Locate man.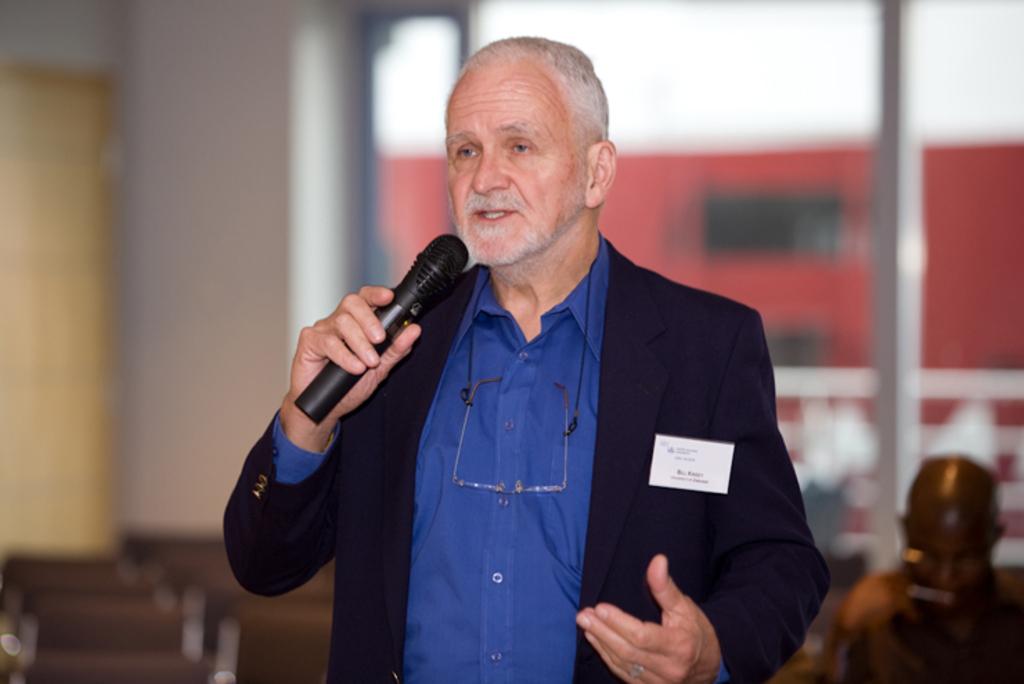
Bounding box: l=317, t=60, r=812, b=667.
